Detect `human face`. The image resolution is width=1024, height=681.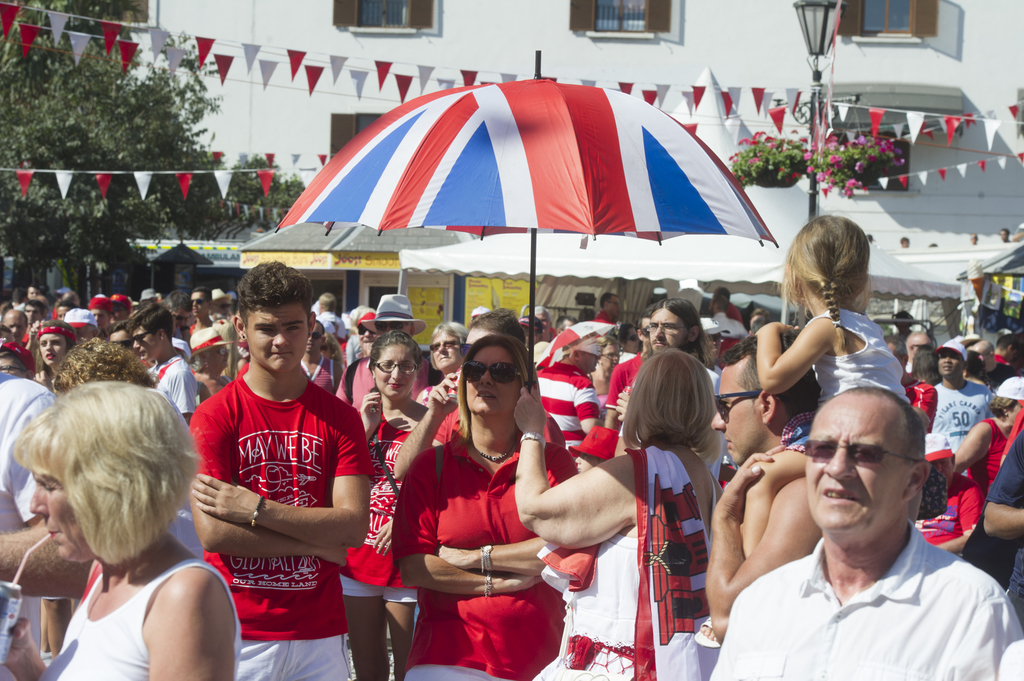
region(29, 286, 39, 303).
